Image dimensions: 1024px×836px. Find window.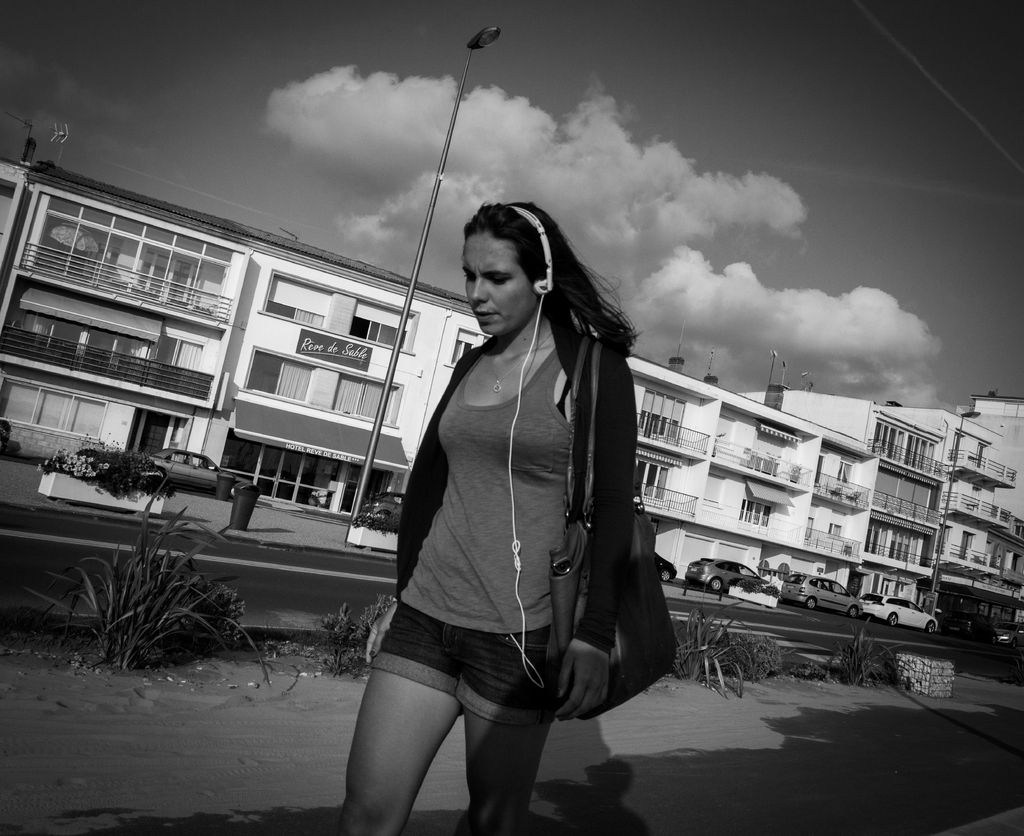
335,376,397,423.
